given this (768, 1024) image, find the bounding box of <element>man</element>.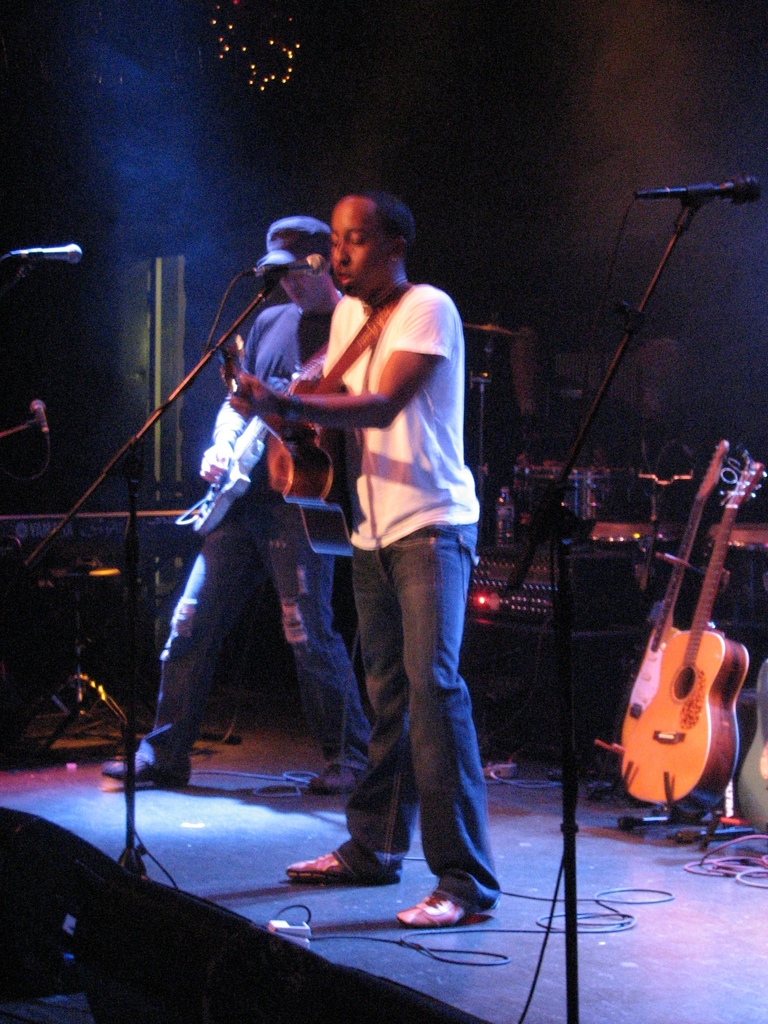
268:212:524:895.
